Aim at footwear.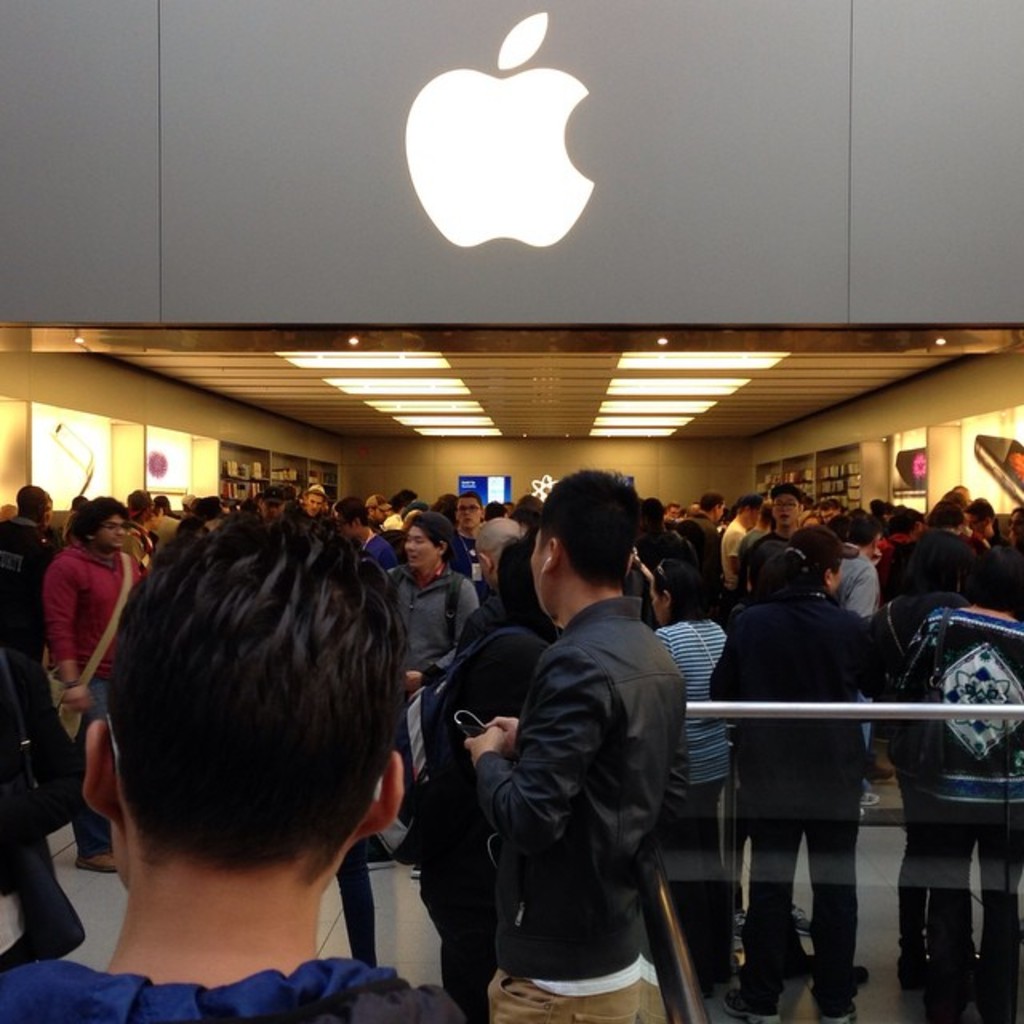
Aimed at rect(731, 915, 739, 947).
